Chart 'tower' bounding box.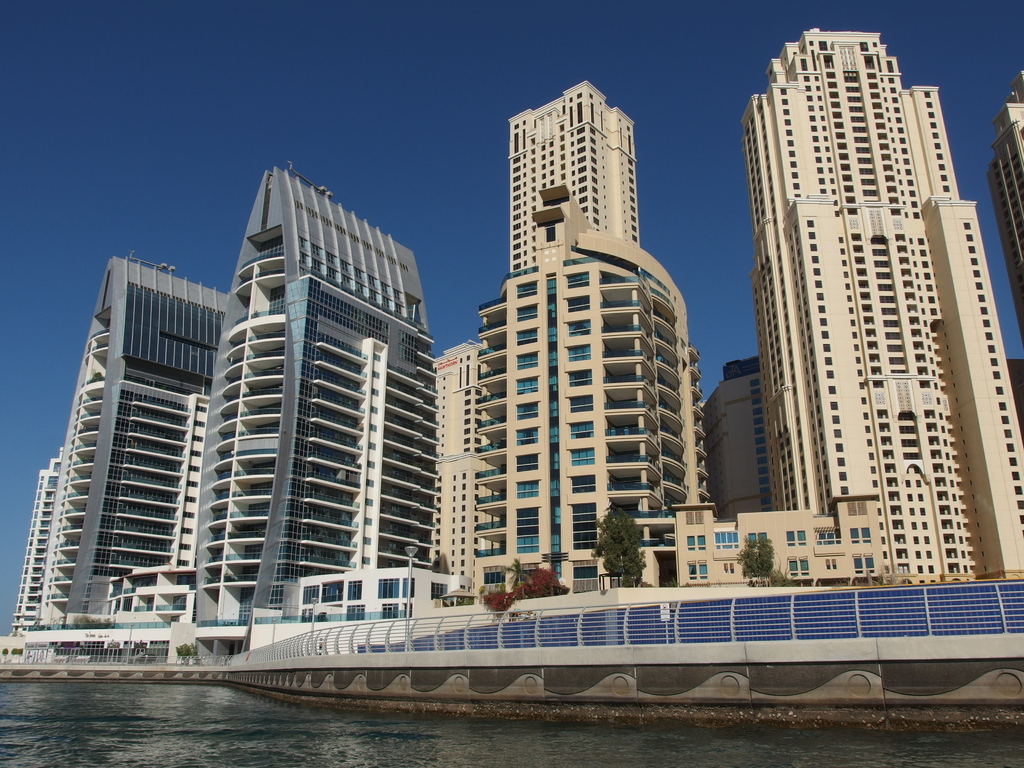
Charted: {"x1": 210, "y1": 146, "x2": 442, "y2": 632}.
